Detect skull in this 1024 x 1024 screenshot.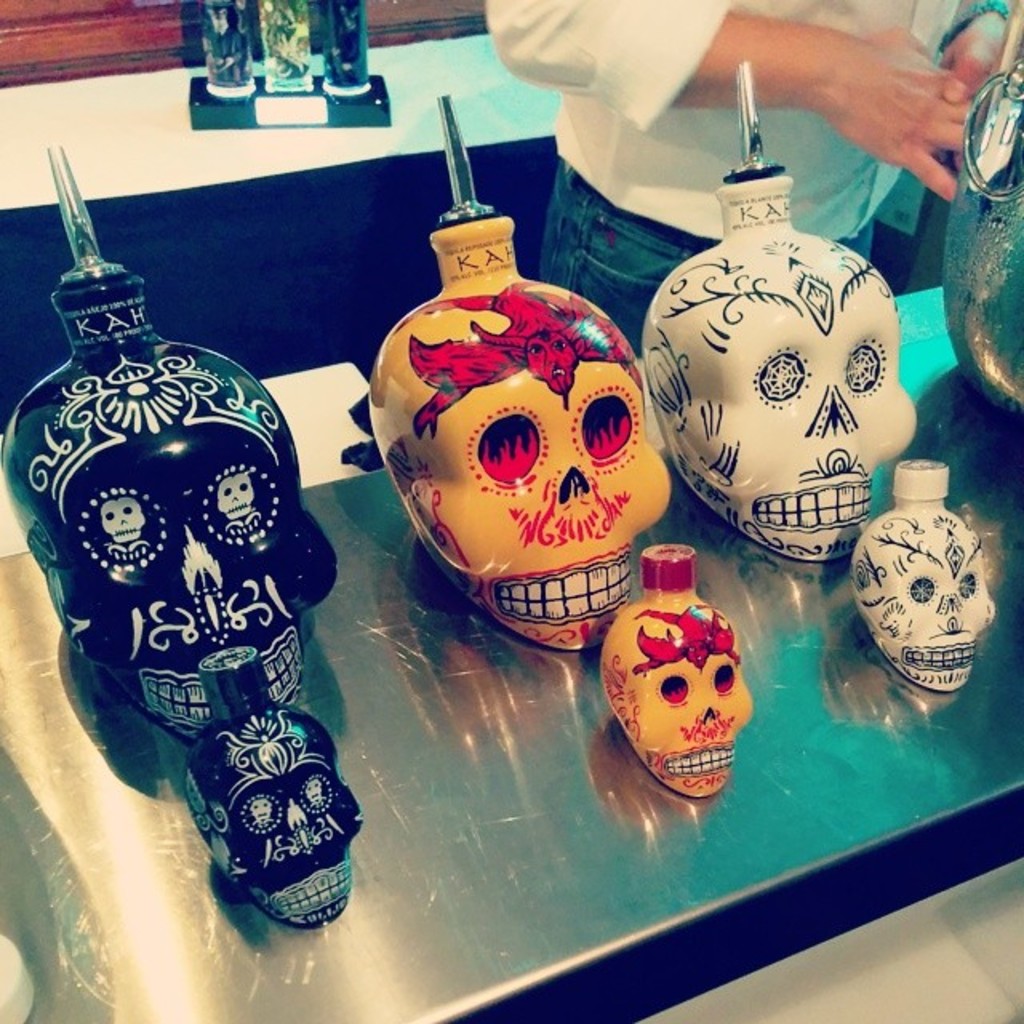
Detection: left=2, top=334, right=339, bottom=736.
